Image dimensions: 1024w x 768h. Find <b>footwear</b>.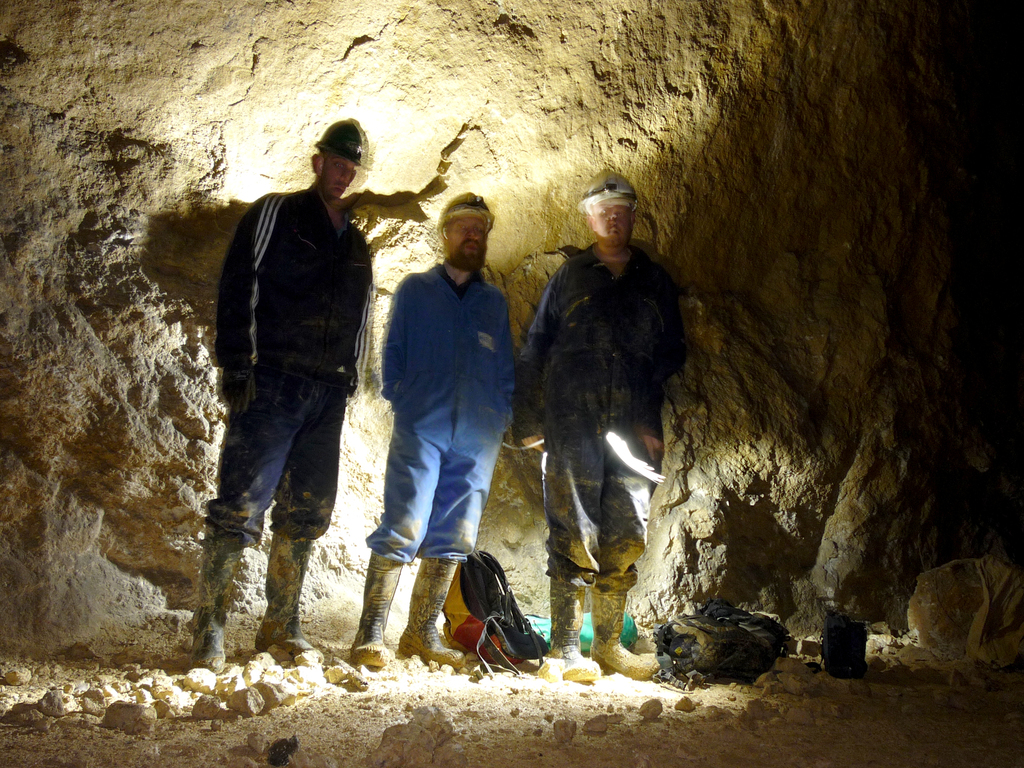
588/579/661/675.
